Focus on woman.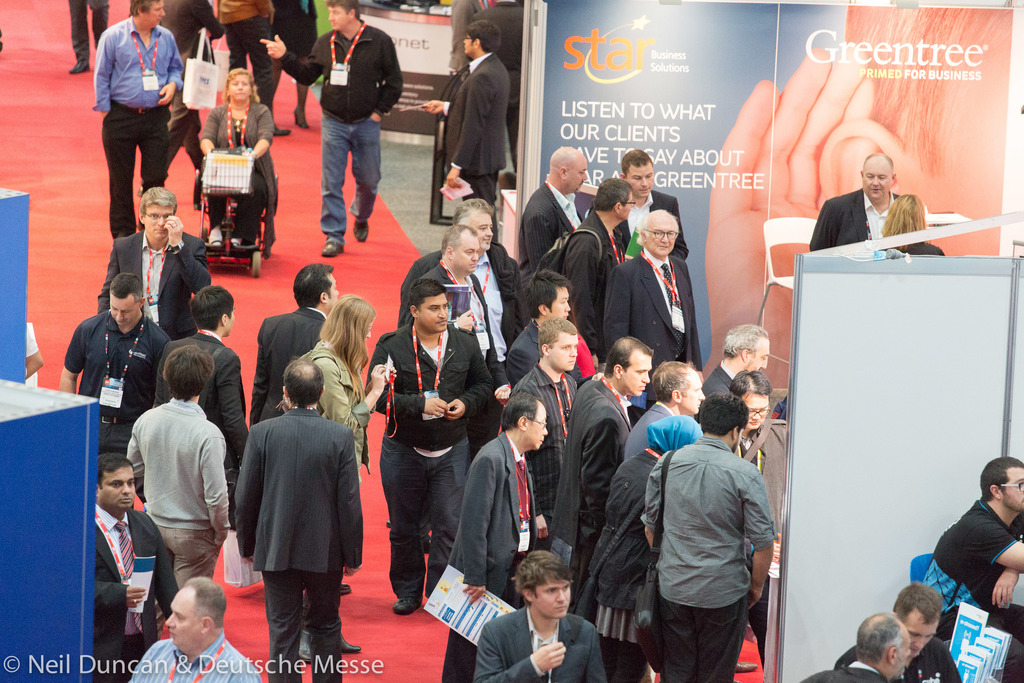
Focused at crop(195, 68, 282, 256).
